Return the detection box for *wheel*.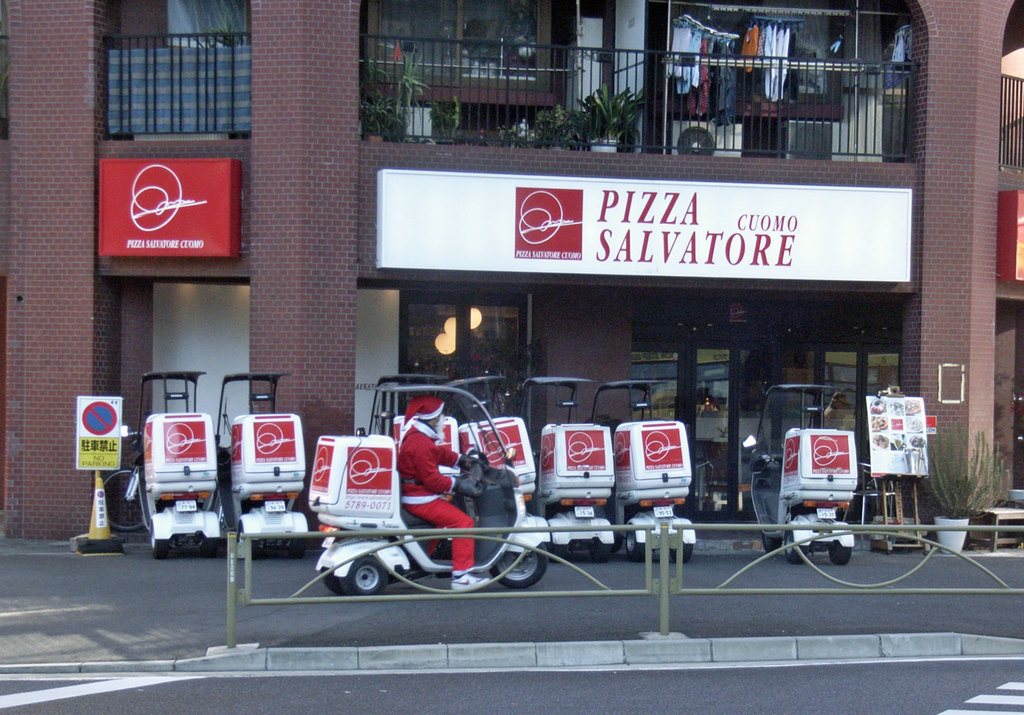
x1=231 y1=513 x2=261 y2=558.
